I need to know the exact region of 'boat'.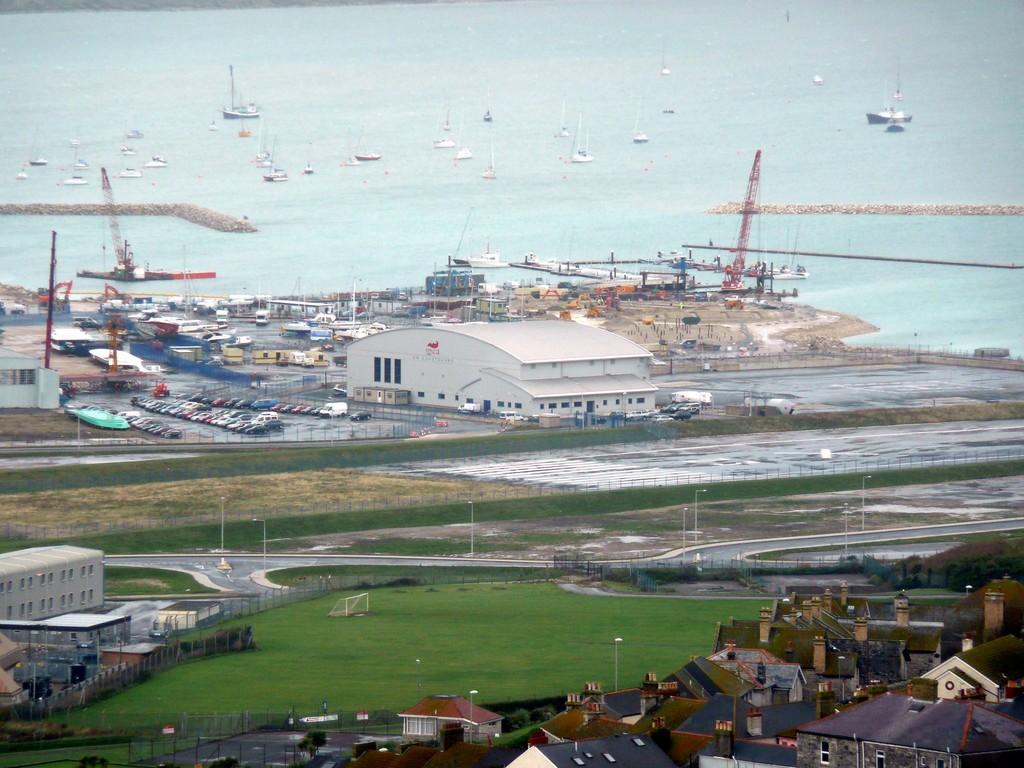
Region: (left=112, top=168, right=143, bottom=179).
